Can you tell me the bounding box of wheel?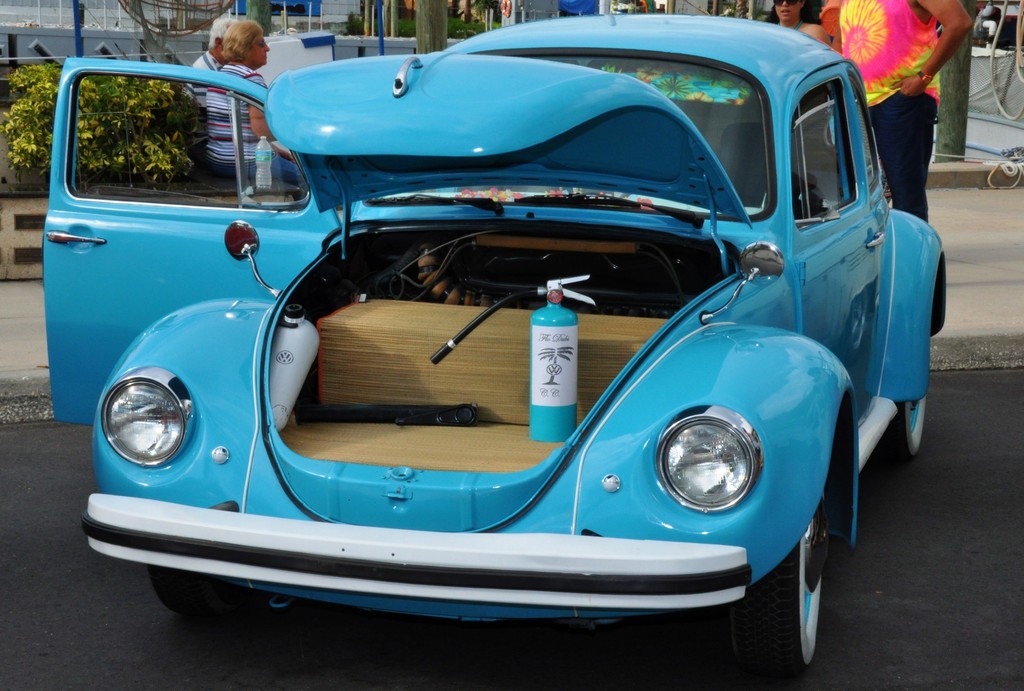
x1=148, y1=563, x2=268, y2=618.
